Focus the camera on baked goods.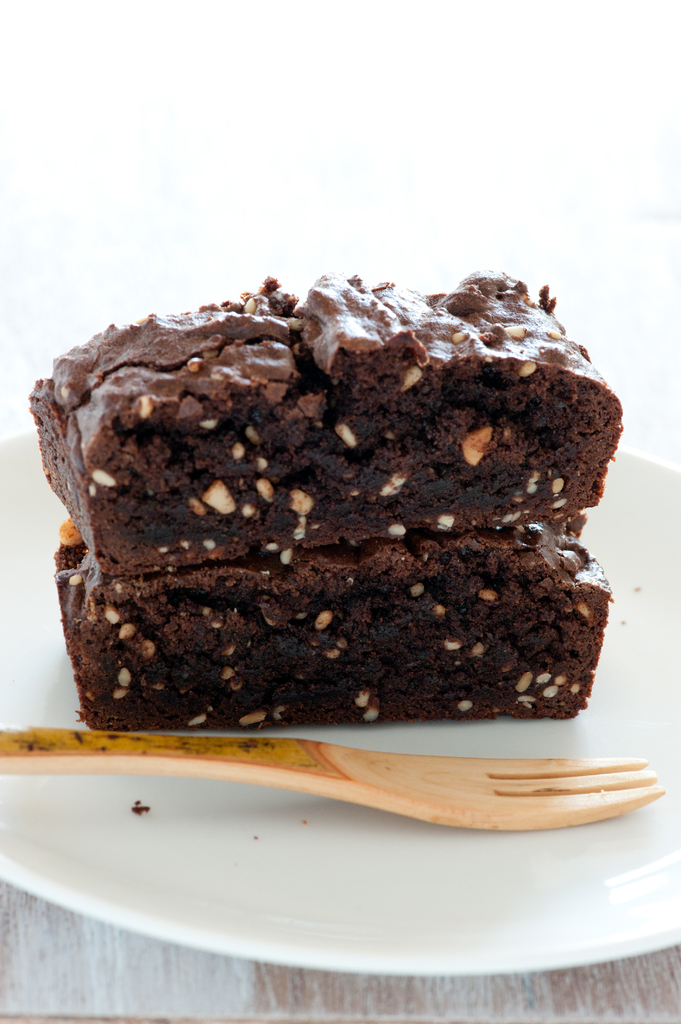
Focus region: {"x1": 10, "y1": 286, "x2": 657, "y2": 754}.
